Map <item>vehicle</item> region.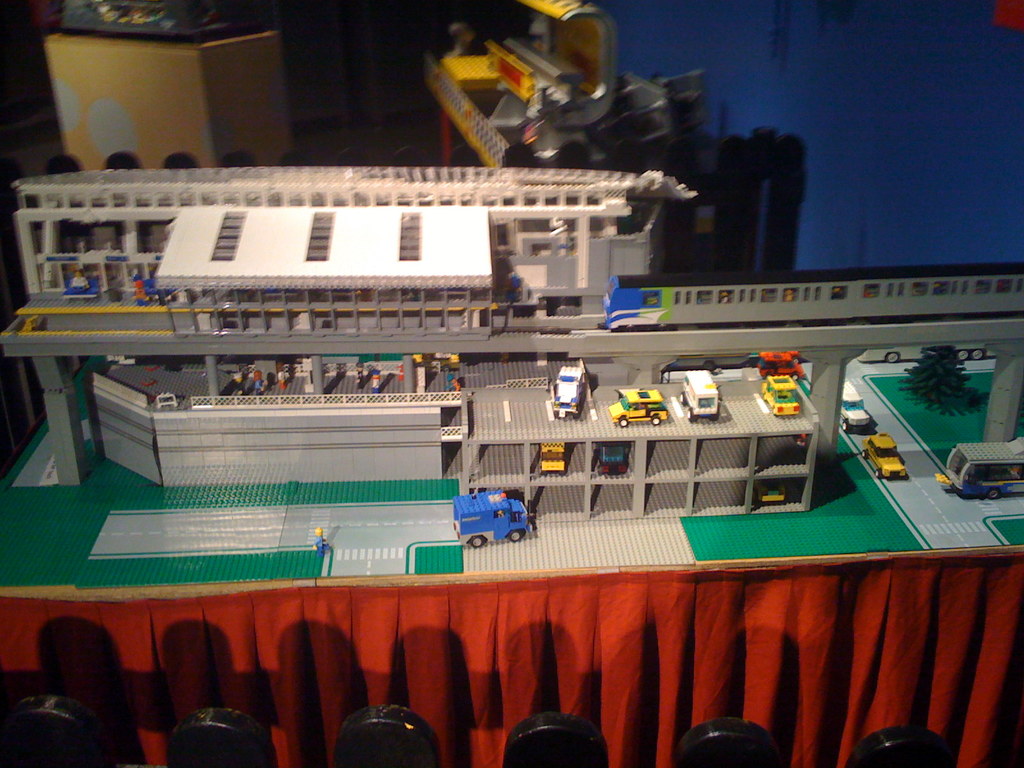
Mapped to region(454, 490, 530, 552).
